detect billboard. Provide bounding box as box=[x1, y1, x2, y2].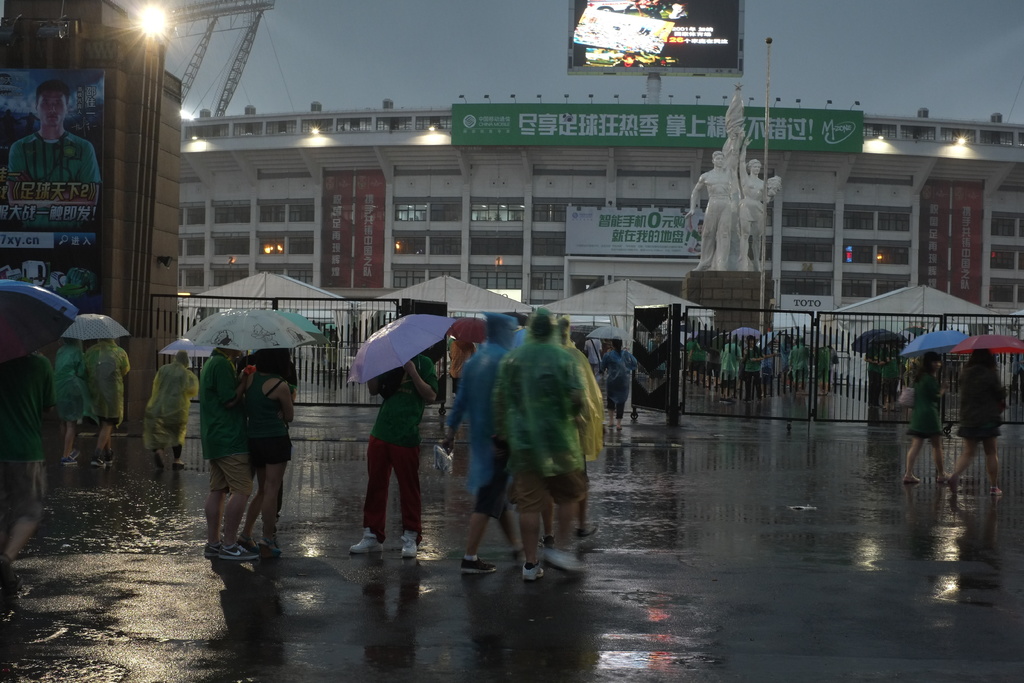
box=[565, 201, 719, 261].
